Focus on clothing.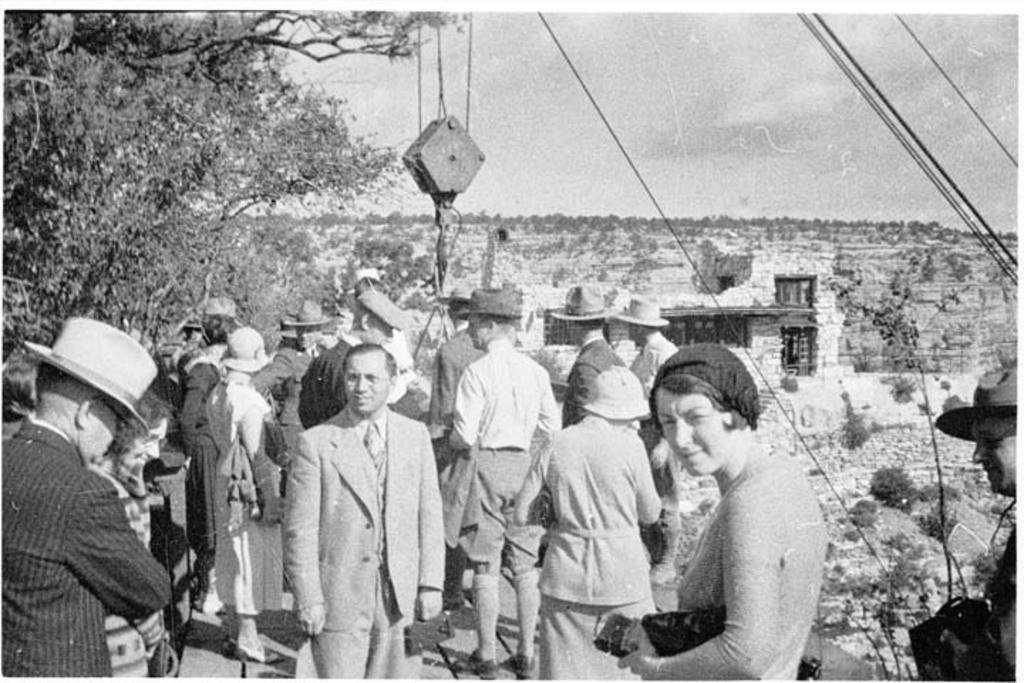
Focused at (562,342,617,425).
